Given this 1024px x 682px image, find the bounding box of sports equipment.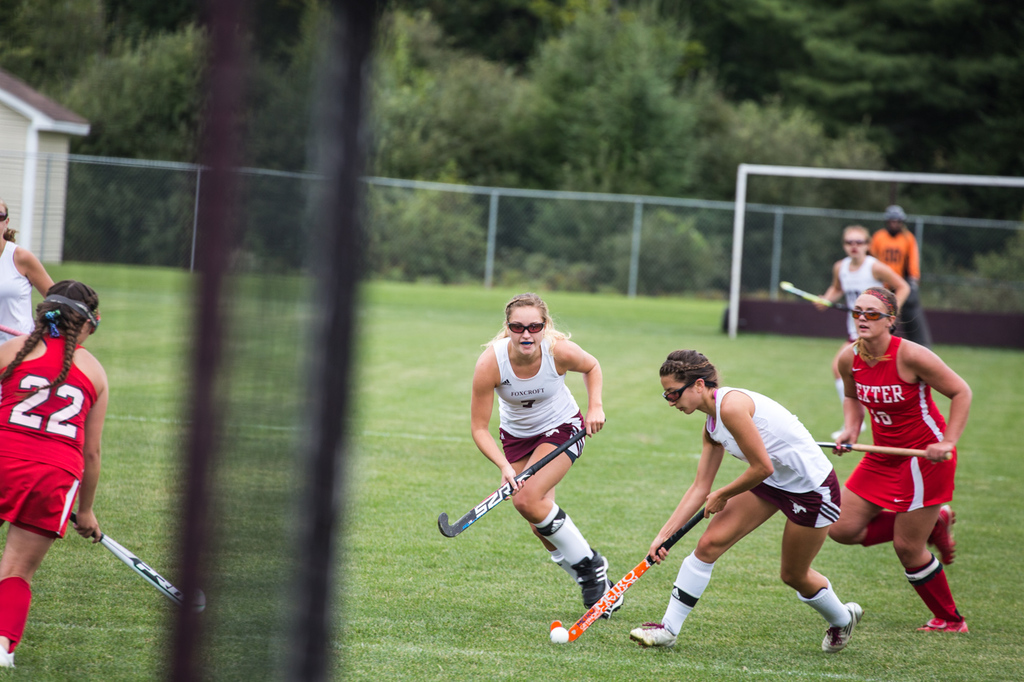
bbox=[66, 515, 206, 610].
